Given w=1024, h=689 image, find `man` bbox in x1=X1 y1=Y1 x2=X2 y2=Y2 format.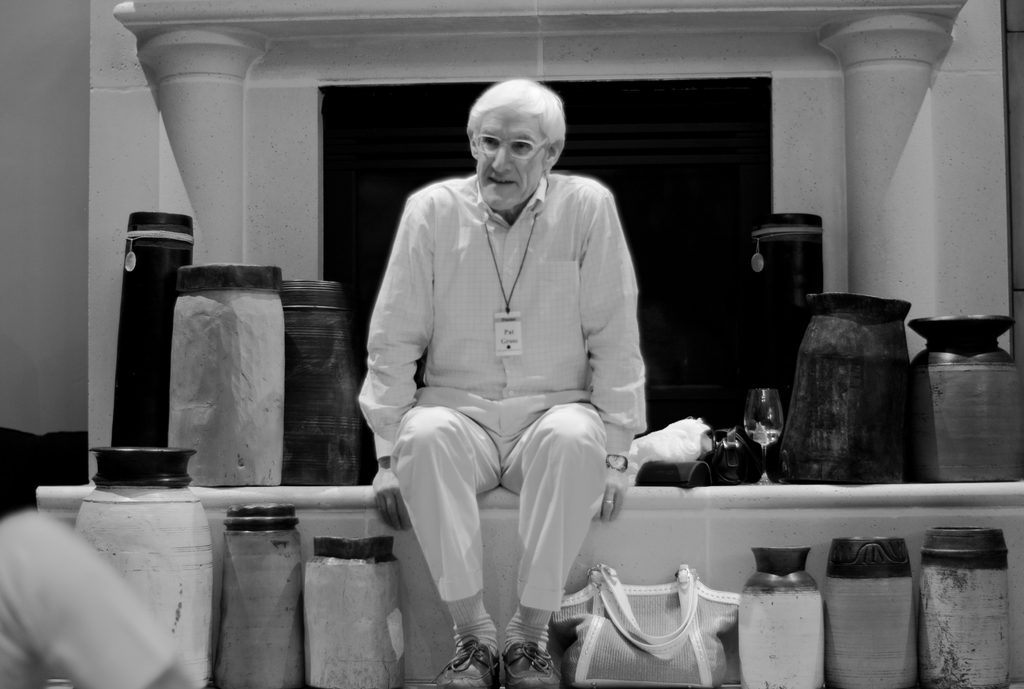
x1=358 y1=77 x2=652 y2=688.
